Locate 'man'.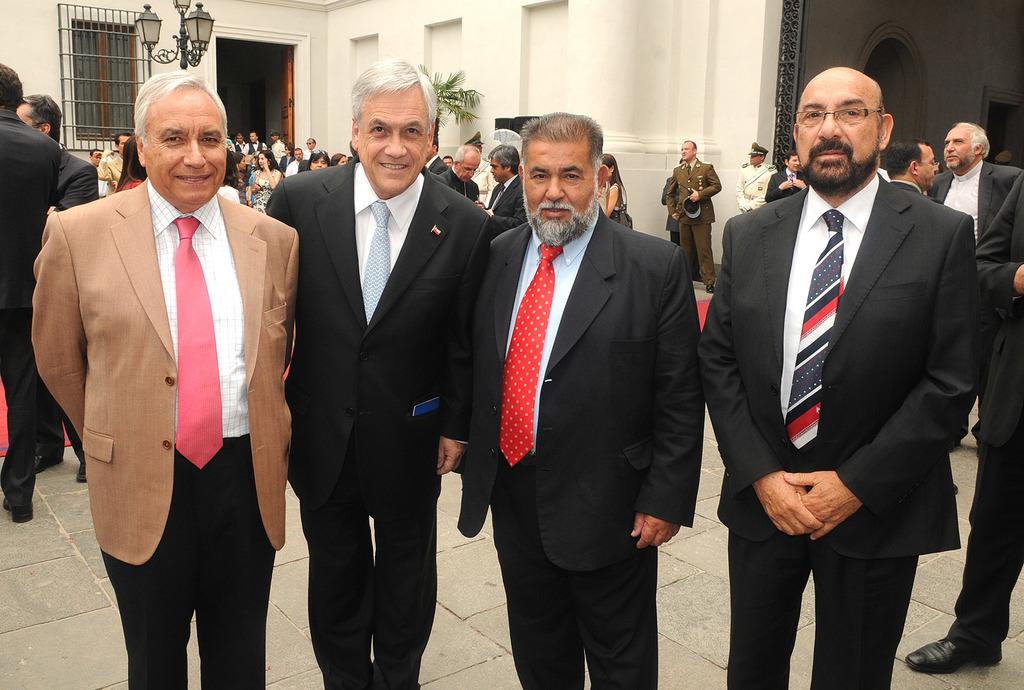
Bounding box: [left=0, top=62, right=61, bottom=523].
